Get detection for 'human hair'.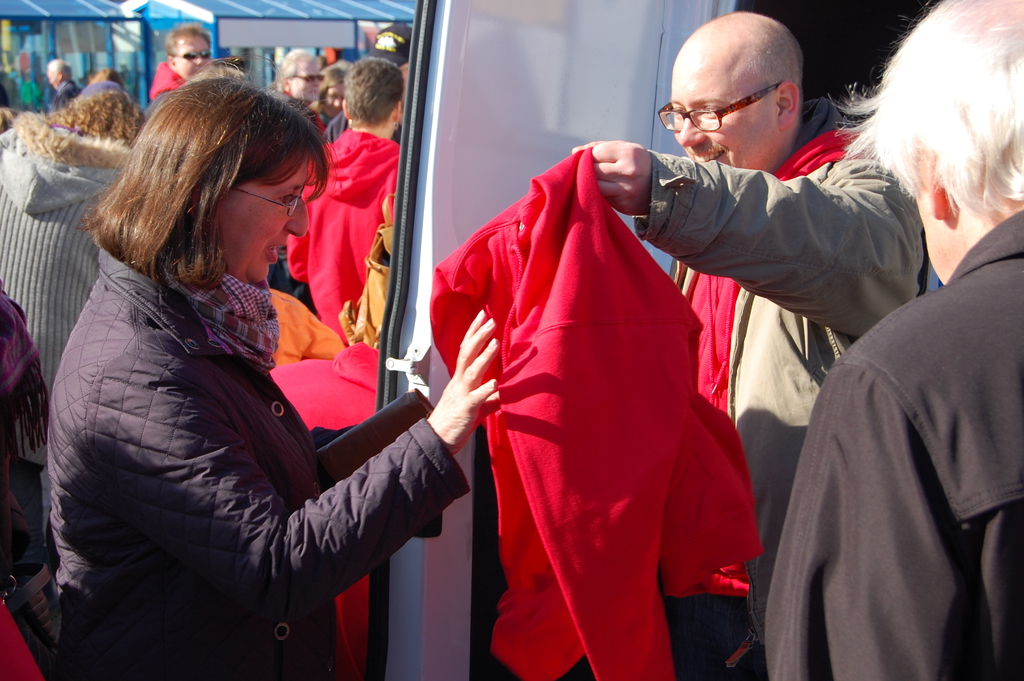
Detection: box(341, 56, 405, 127).
